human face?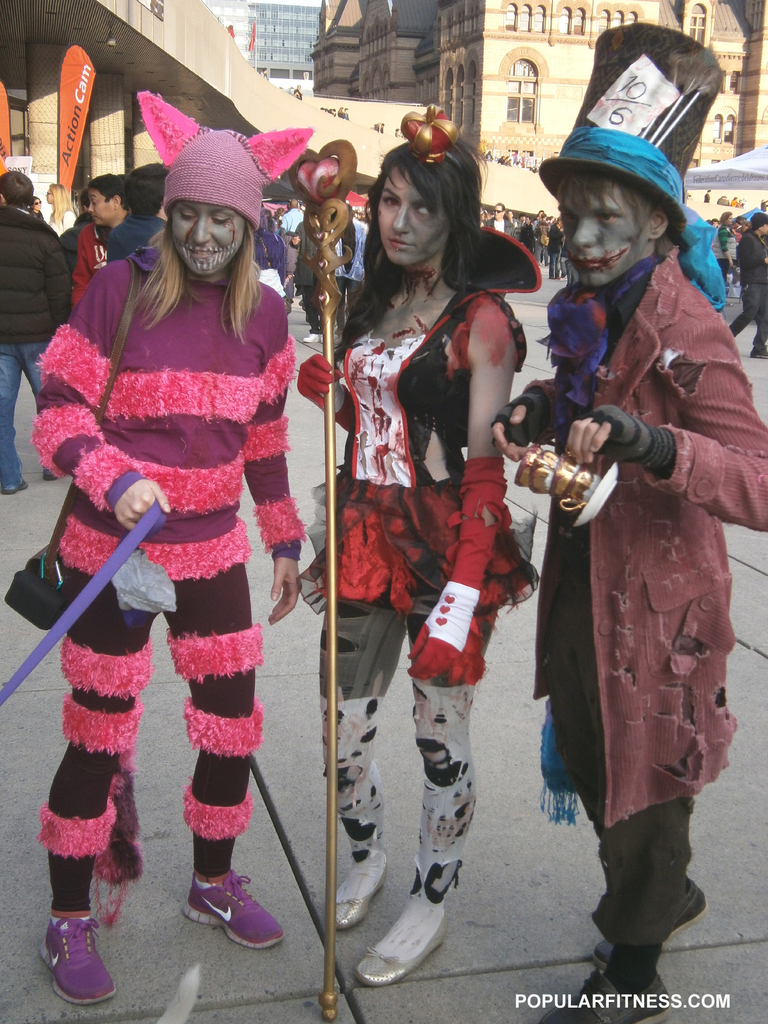
{"x1": 556, "y1": 178, "x2": 643, "y2": 290}
